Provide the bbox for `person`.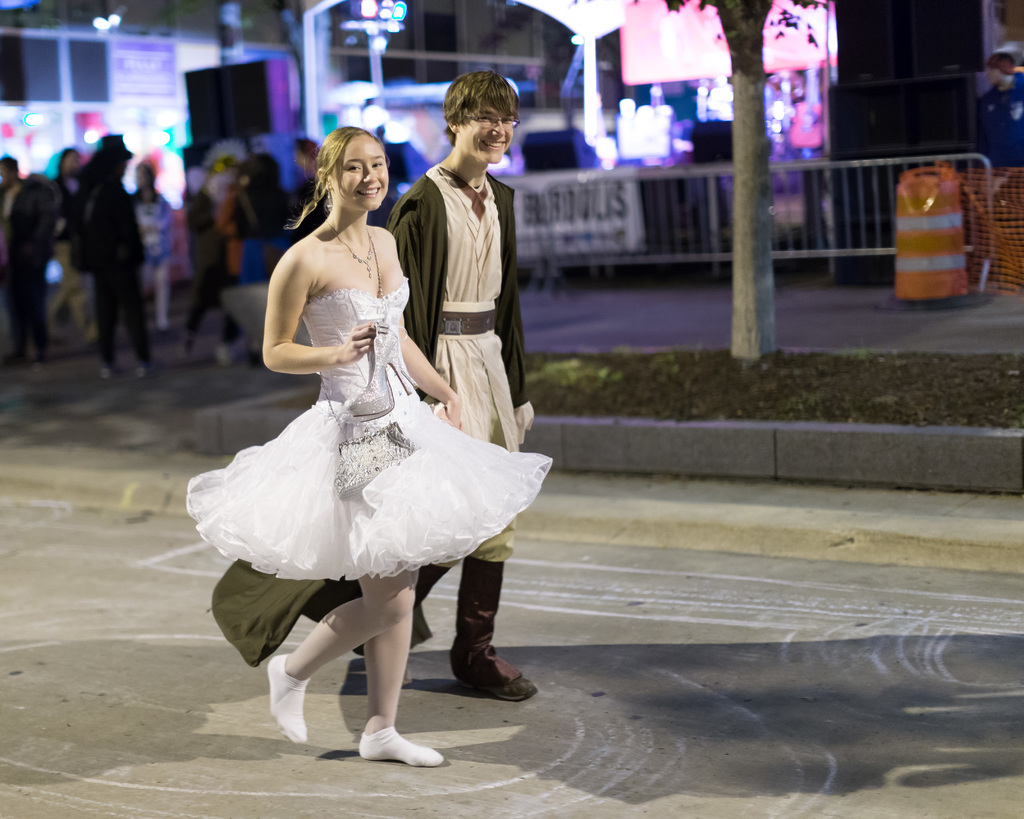
[x1=68, y1=131, x2=141, y2=378].
